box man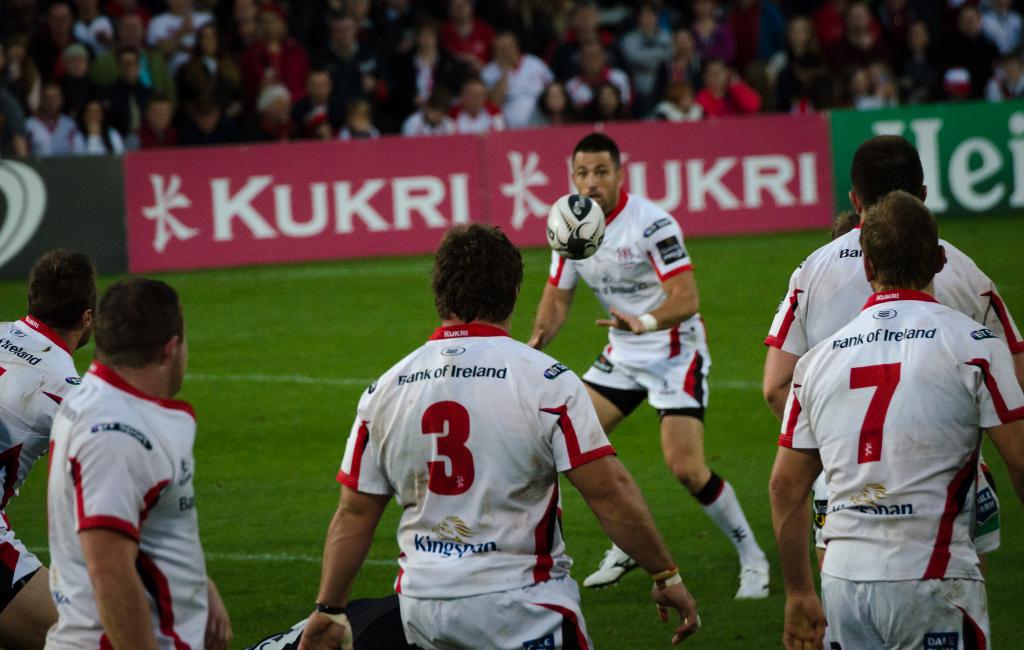
bbox=[766, 189, 1023, 649]
